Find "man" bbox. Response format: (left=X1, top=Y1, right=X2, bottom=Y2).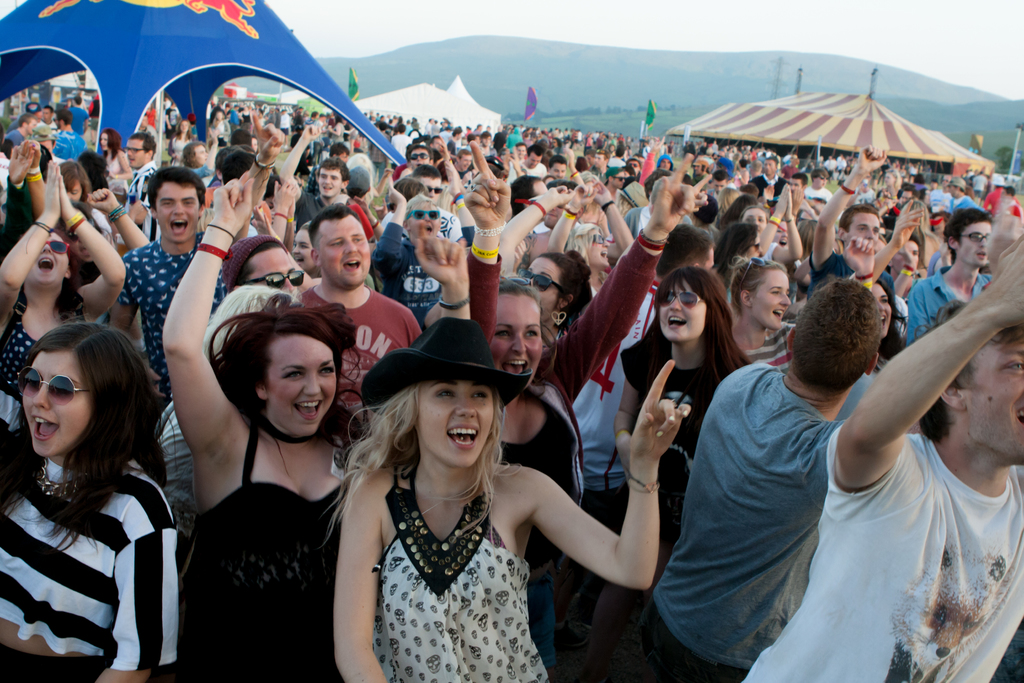
(left=99, top=165, right=248, bottom=411).
